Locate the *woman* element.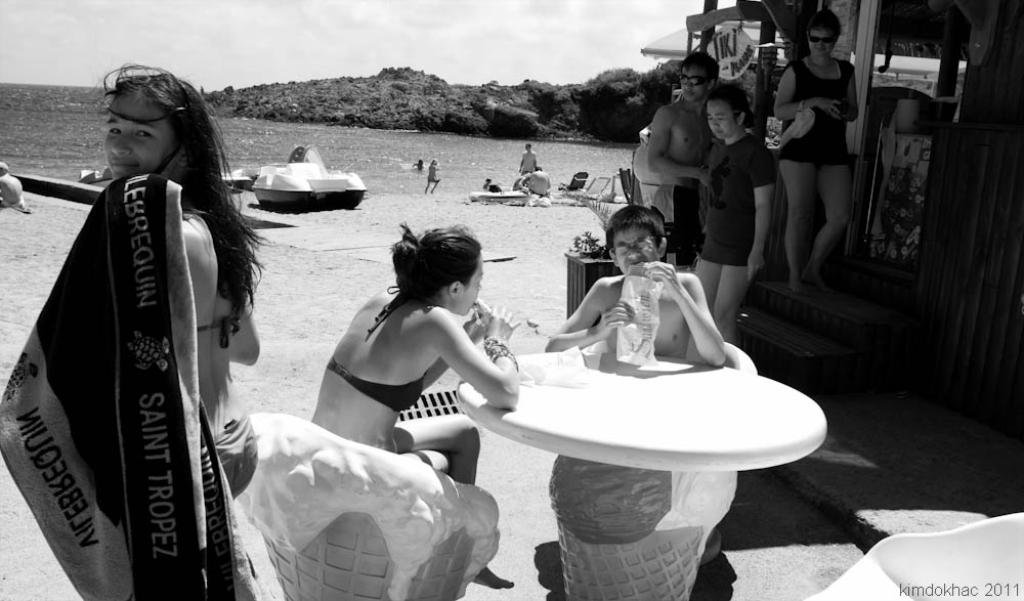
Element bbox: bbox(25, 60, 264, 600).
